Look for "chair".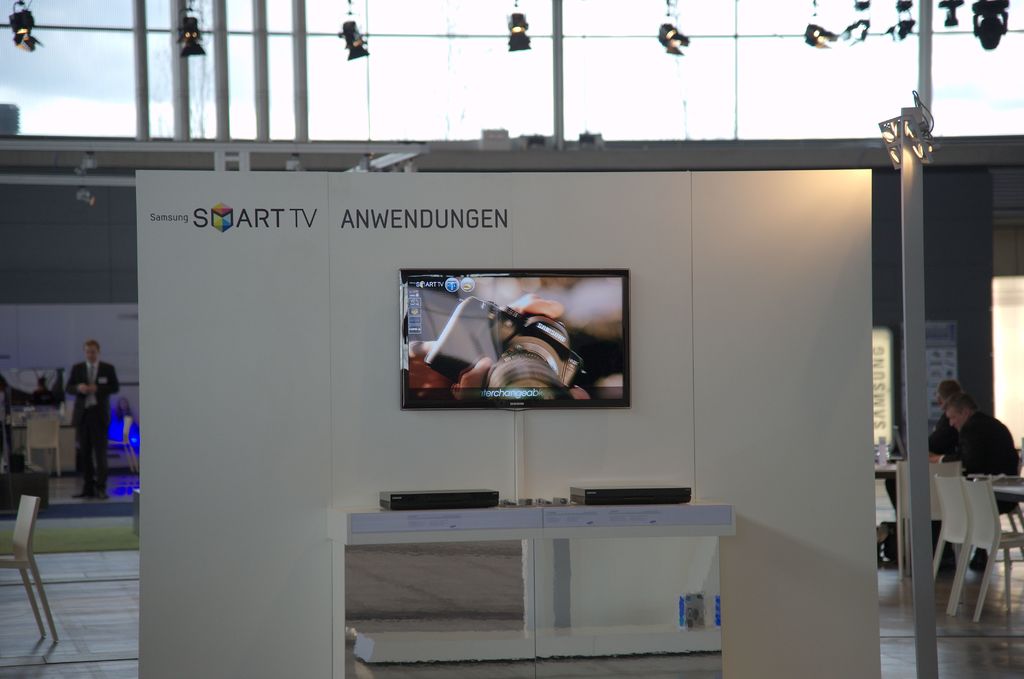
Found: 26, 412, 60, 478.
